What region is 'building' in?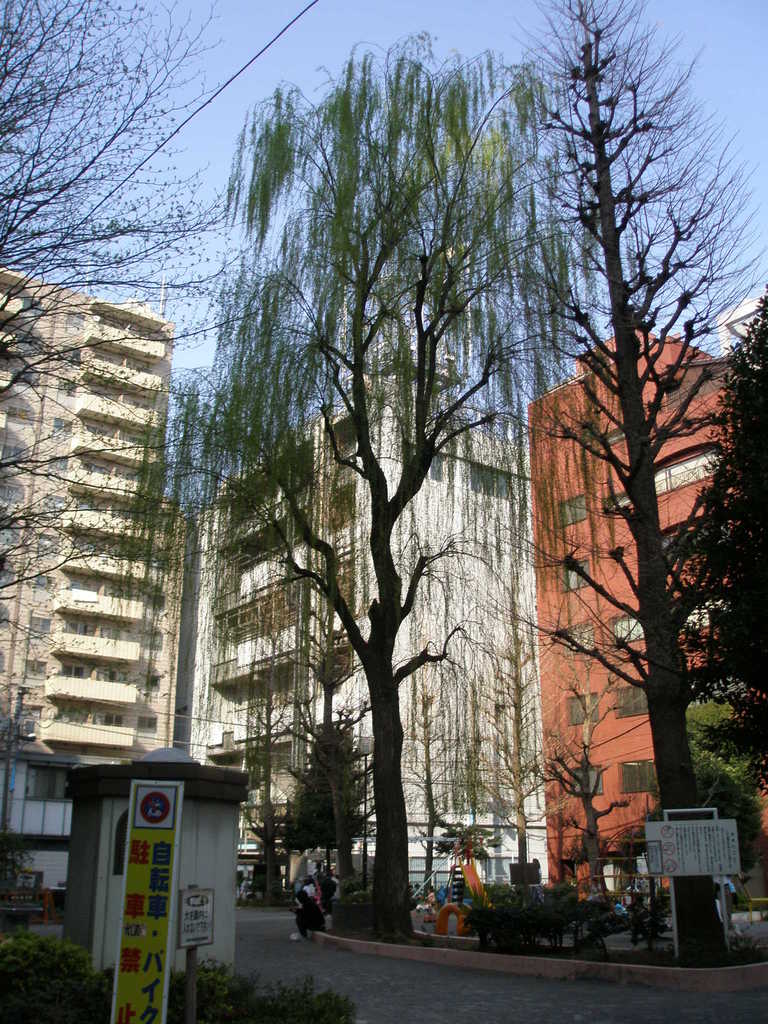
x1=203, y1=321, x2=551, y2=890.
